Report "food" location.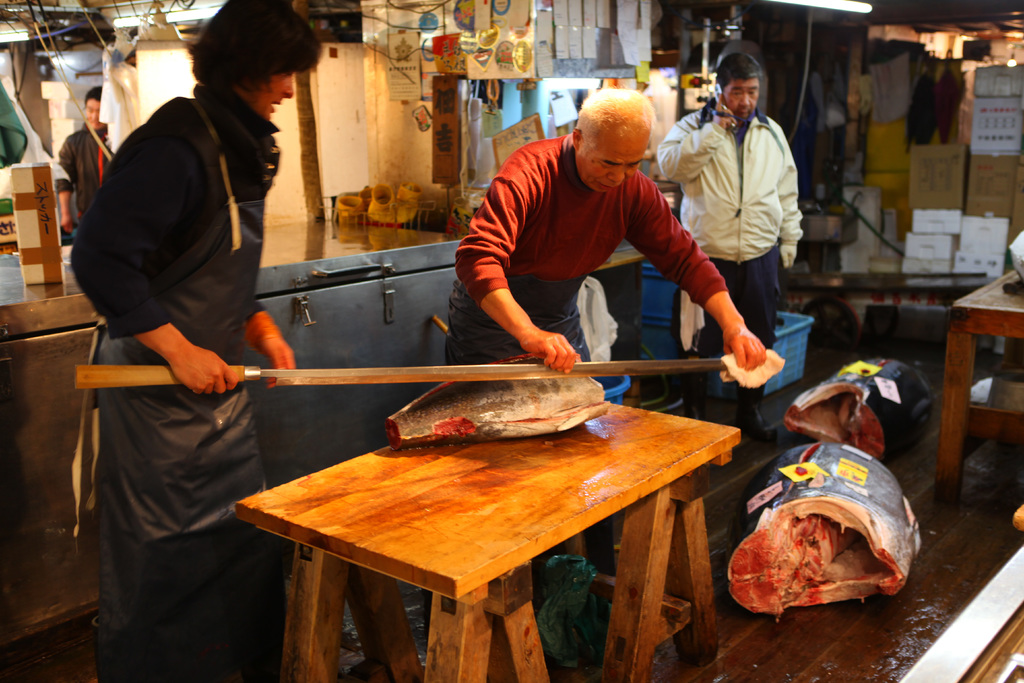
Report: <bbox>785, 363, 931, 463</bbox>.
